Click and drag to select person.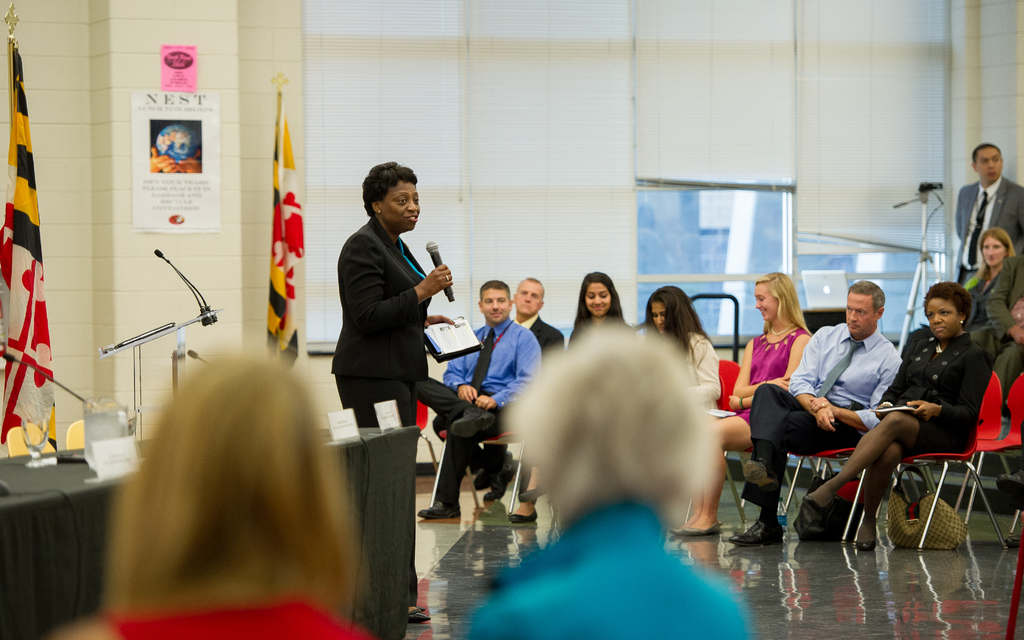
Selection: 440, 320, 758, 639.
